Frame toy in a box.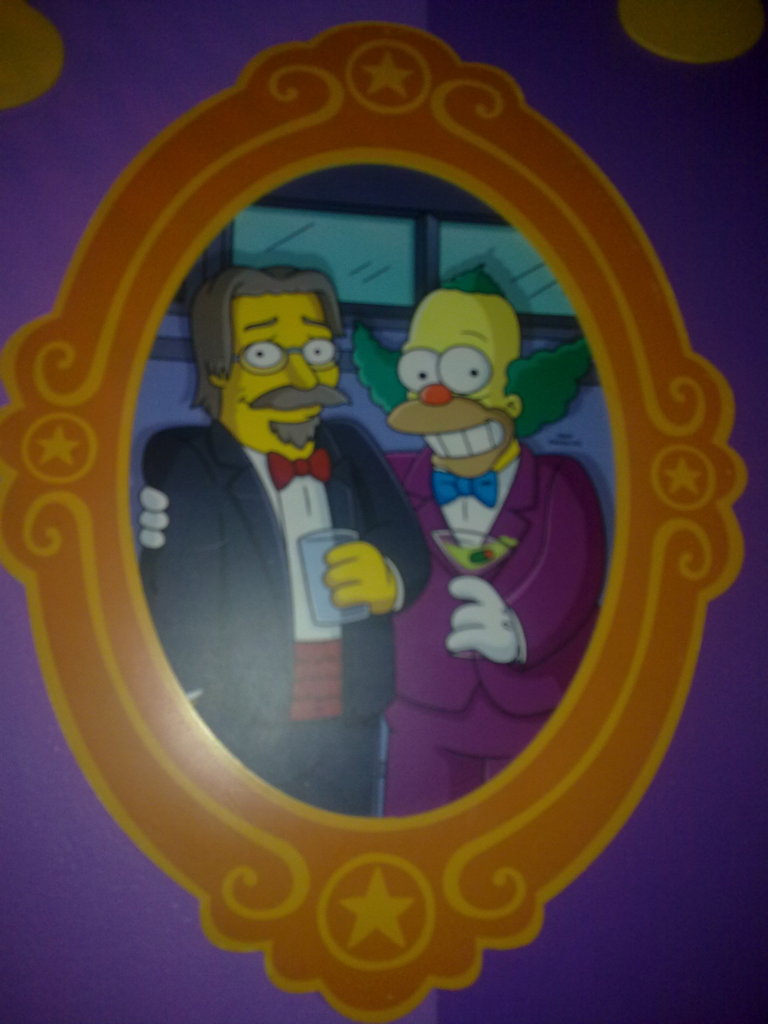
360, 243, 574, 769.
